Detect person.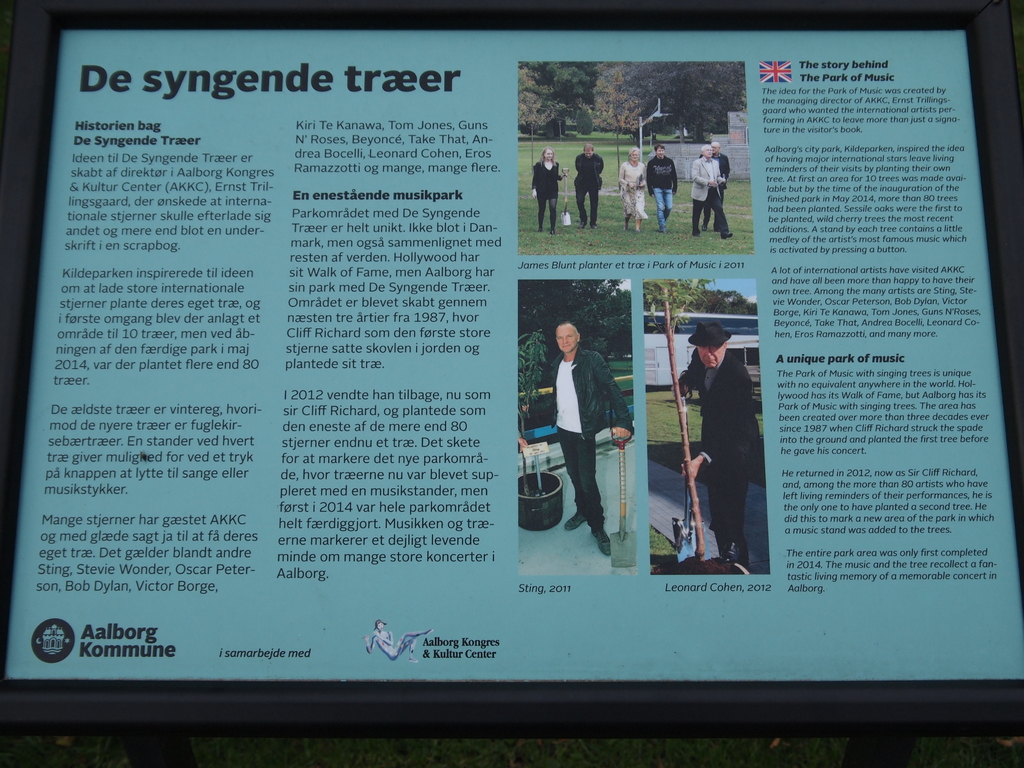
Detected at bbox=[523, 319, 634, 561].
